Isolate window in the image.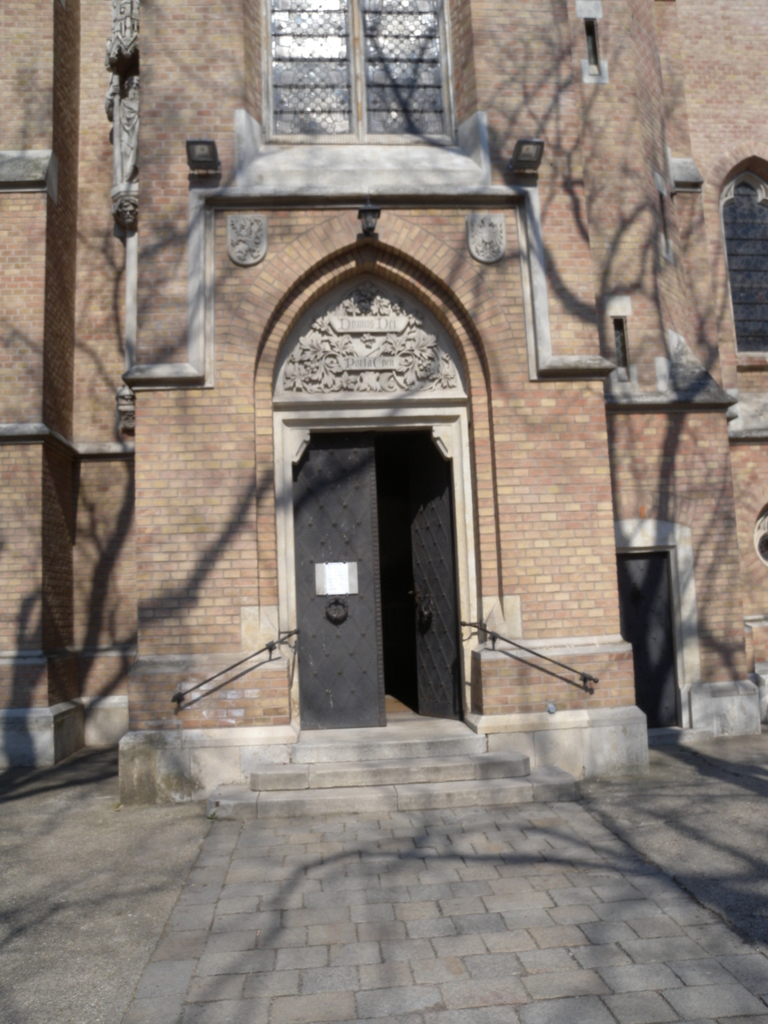
Isolated region: x1=250 y1=26 x2=486 y2=133.
